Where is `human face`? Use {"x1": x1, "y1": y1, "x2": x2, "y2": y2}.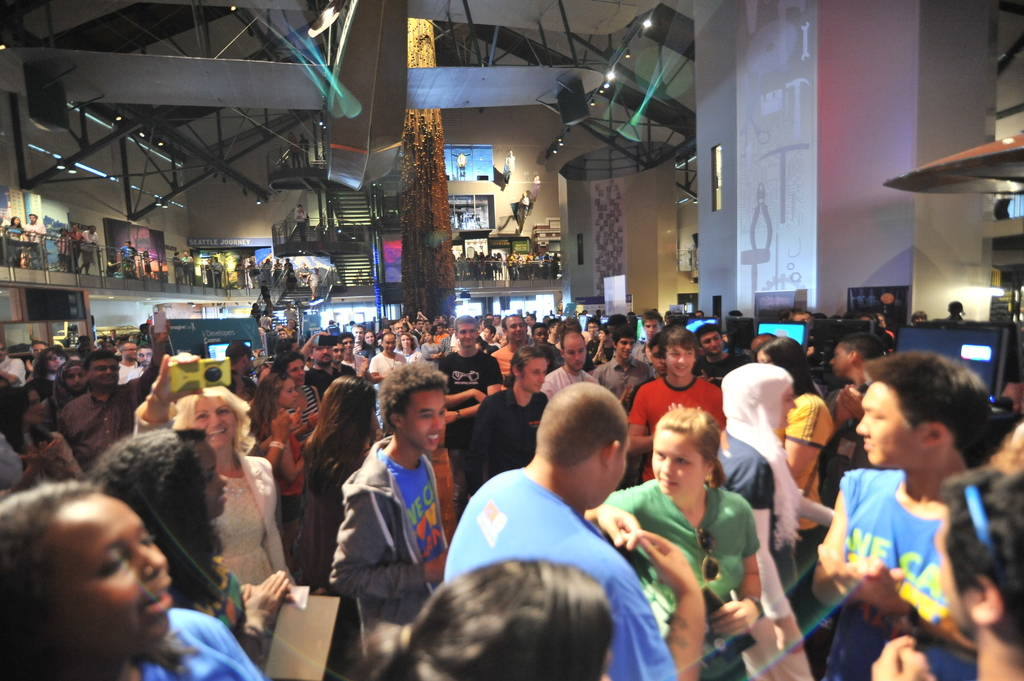
{"x1": 275, "y1": 382, "x2": 296, "y2": 407}.
